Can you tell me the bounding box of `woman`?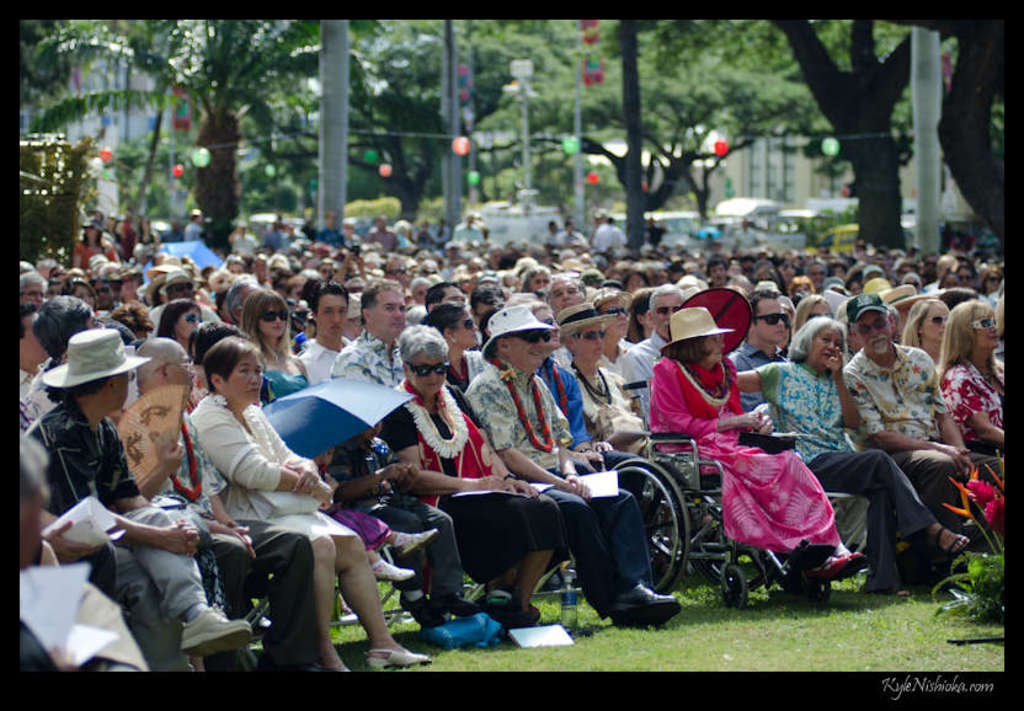
locate(75, 219, 112, 268).
